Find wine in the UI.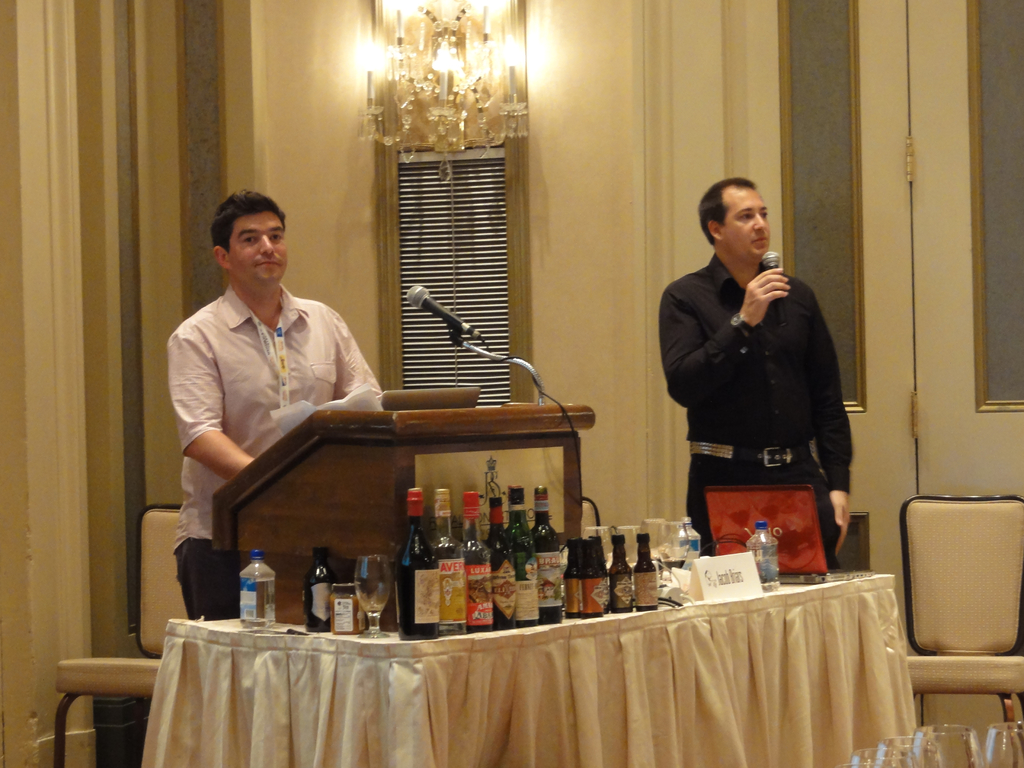
UI element at (x1=390, y1=484, x2=440, y2=641).
